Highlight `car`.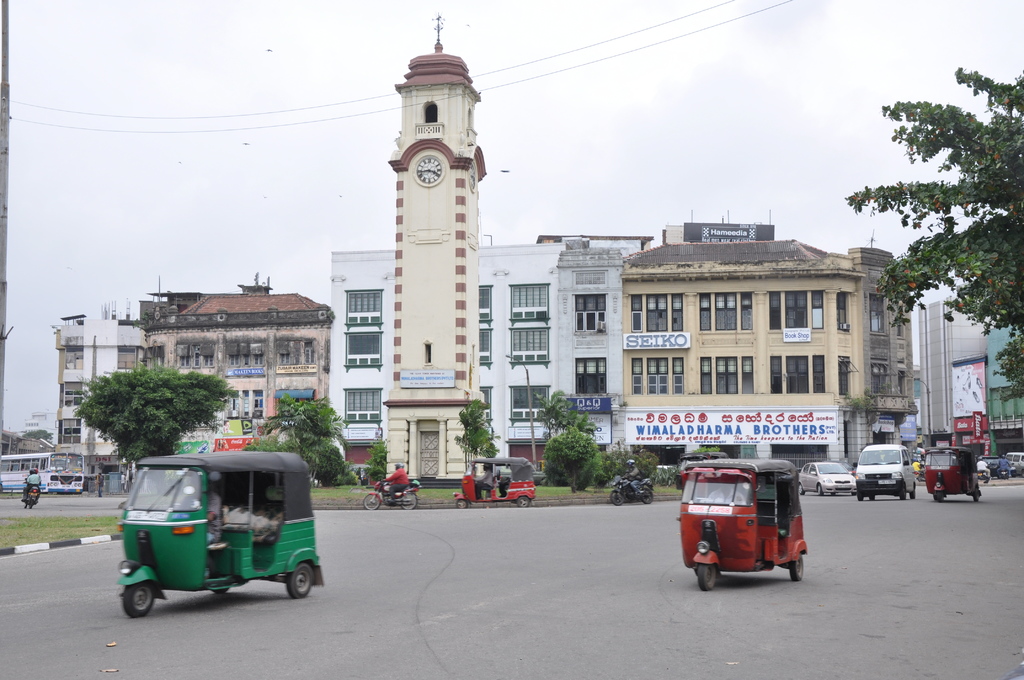
Highlighted region: <region>799, 460, 852, 497</region>.
